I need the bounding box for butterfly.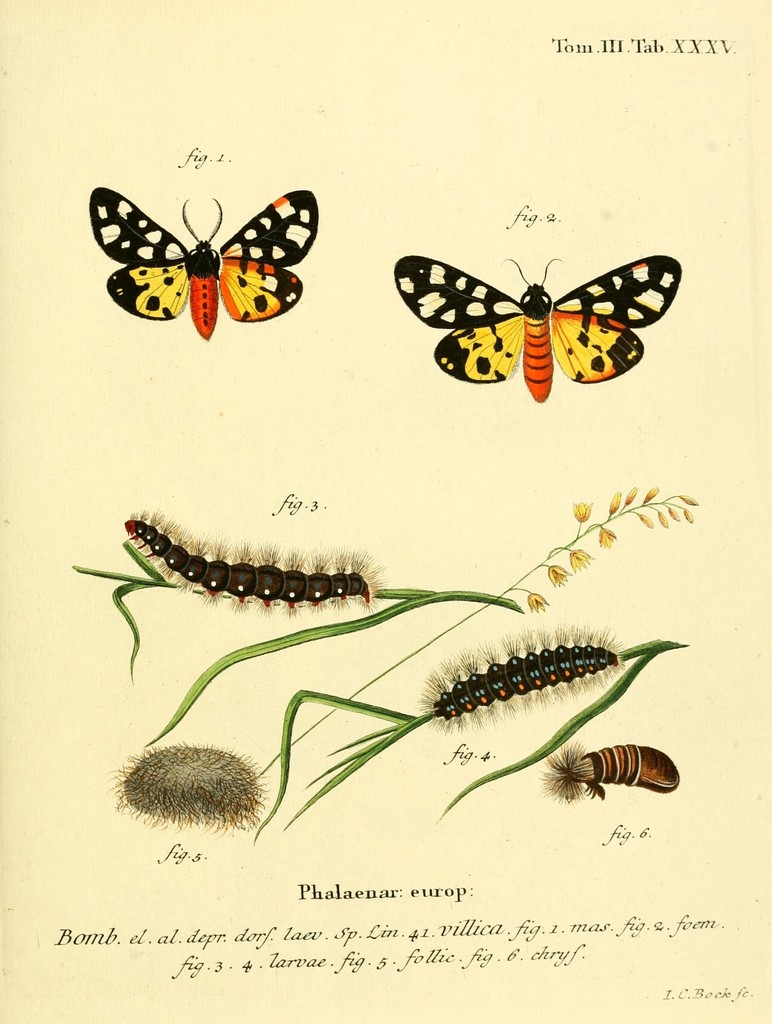
Here it is: {"x1": 86, "y1": 182, "x2": 320, "y2": 340}.
